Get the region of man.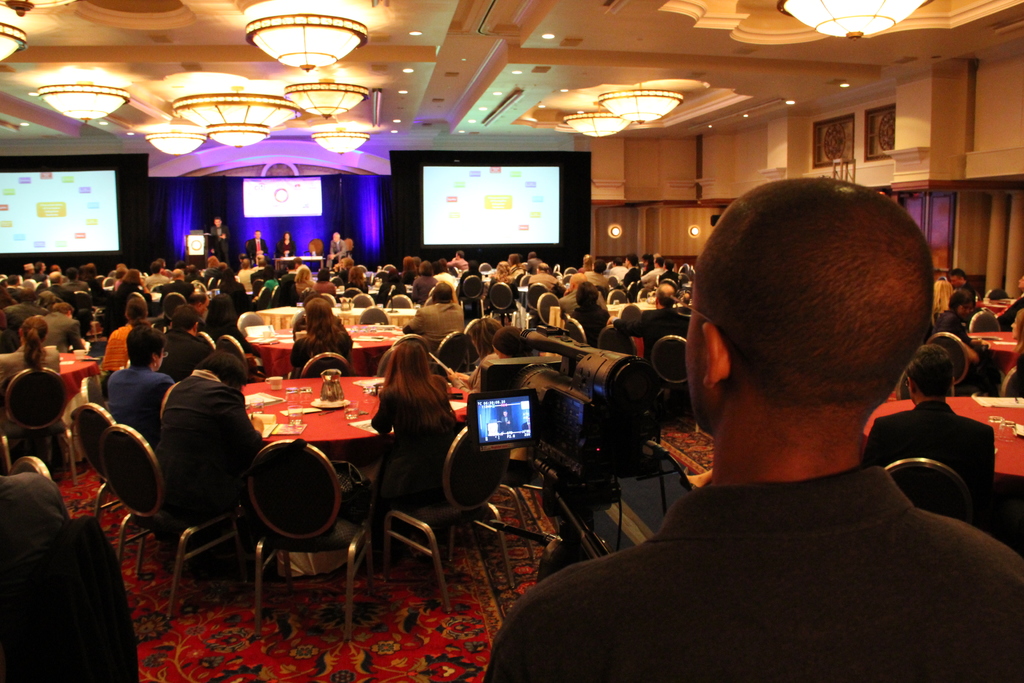
bbox(642, 258, 667, 281).
